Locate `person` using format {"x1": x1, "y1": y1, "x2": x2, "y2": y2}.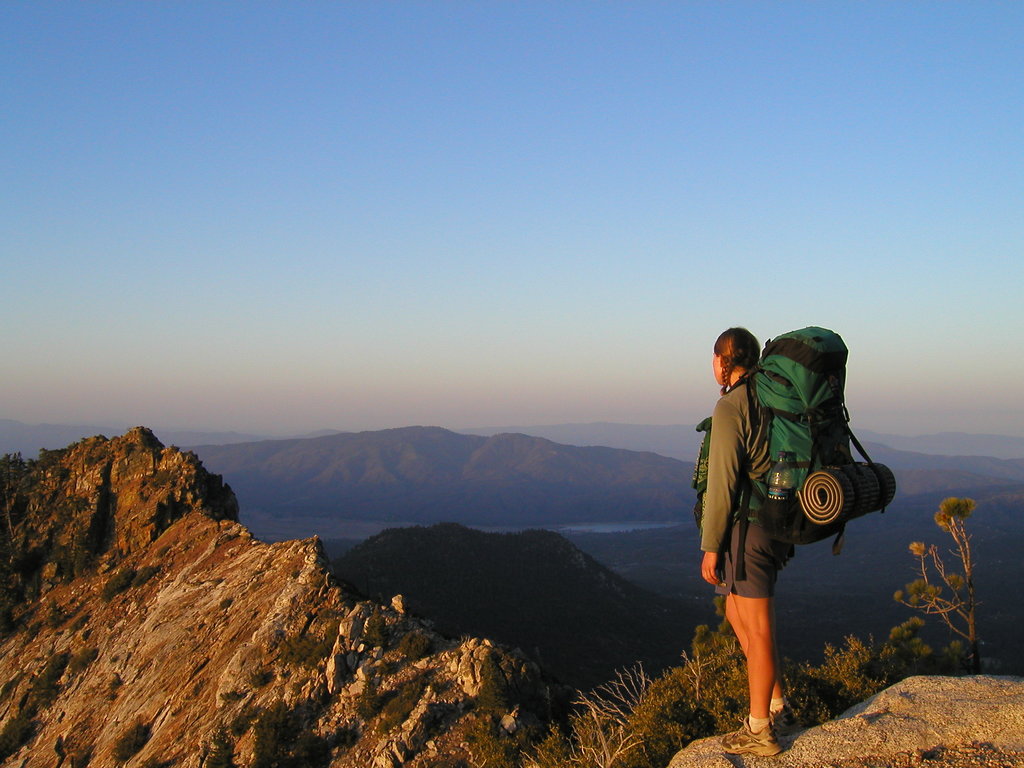
{"x1": 689, "y1": 327, "x2": 836, "y2": 756}.
